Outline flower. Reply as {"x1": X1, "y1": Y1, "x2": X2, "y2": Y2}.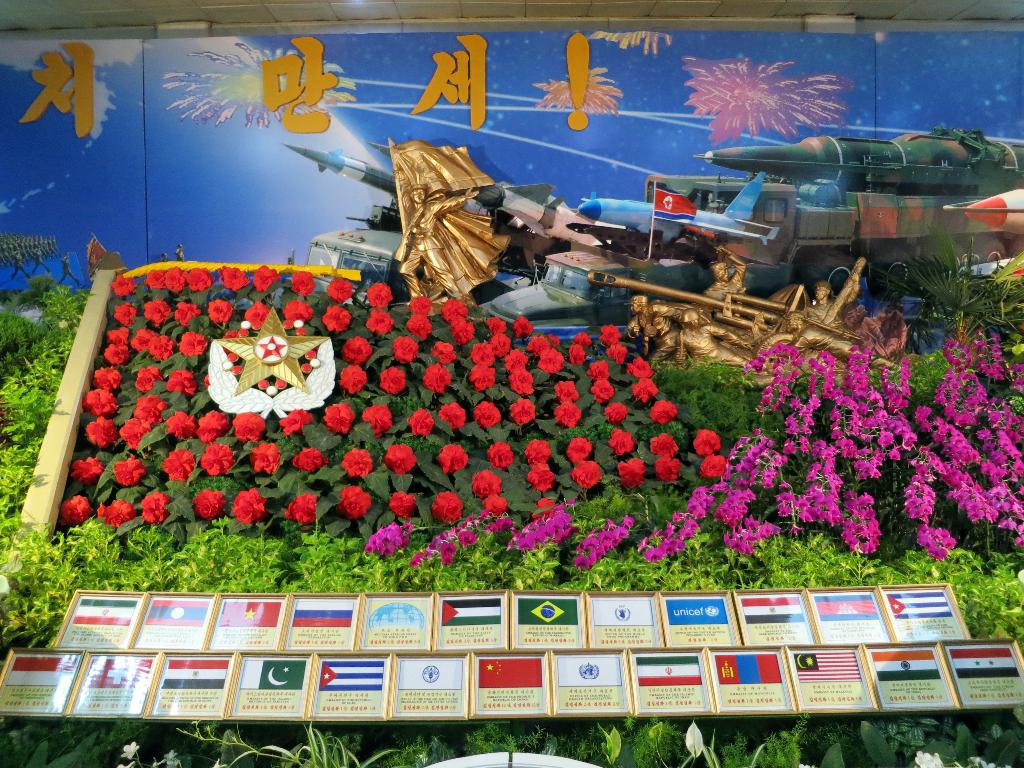
{"x1": 383, "y1": 445, "x2": 416, "y2": 468}.
